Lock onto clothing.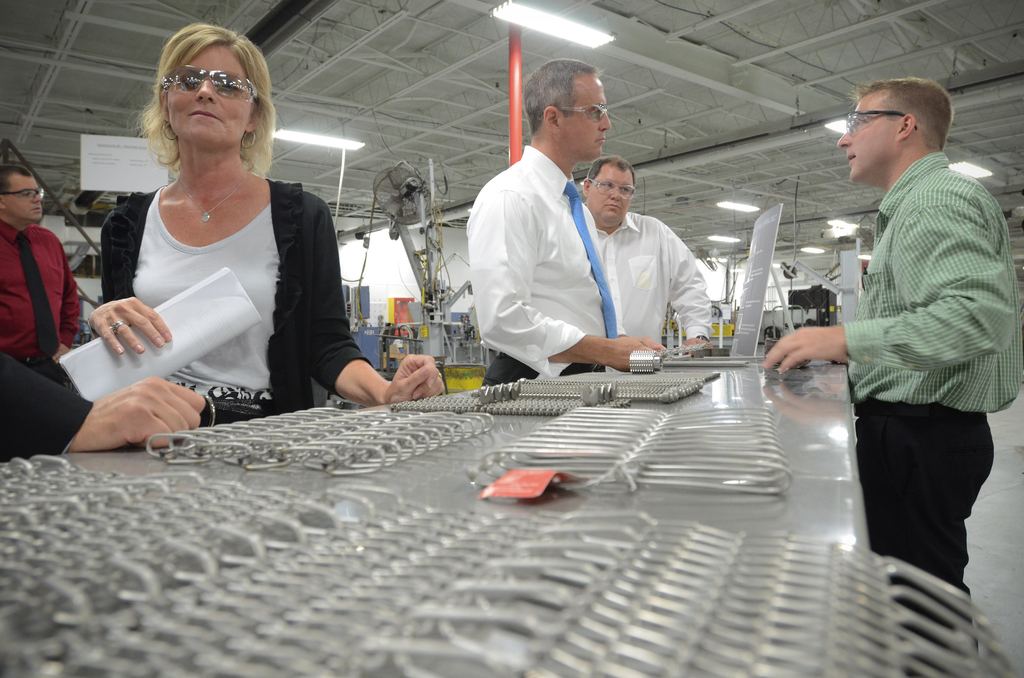
Locked: box=[591, 210, 713, 345].
